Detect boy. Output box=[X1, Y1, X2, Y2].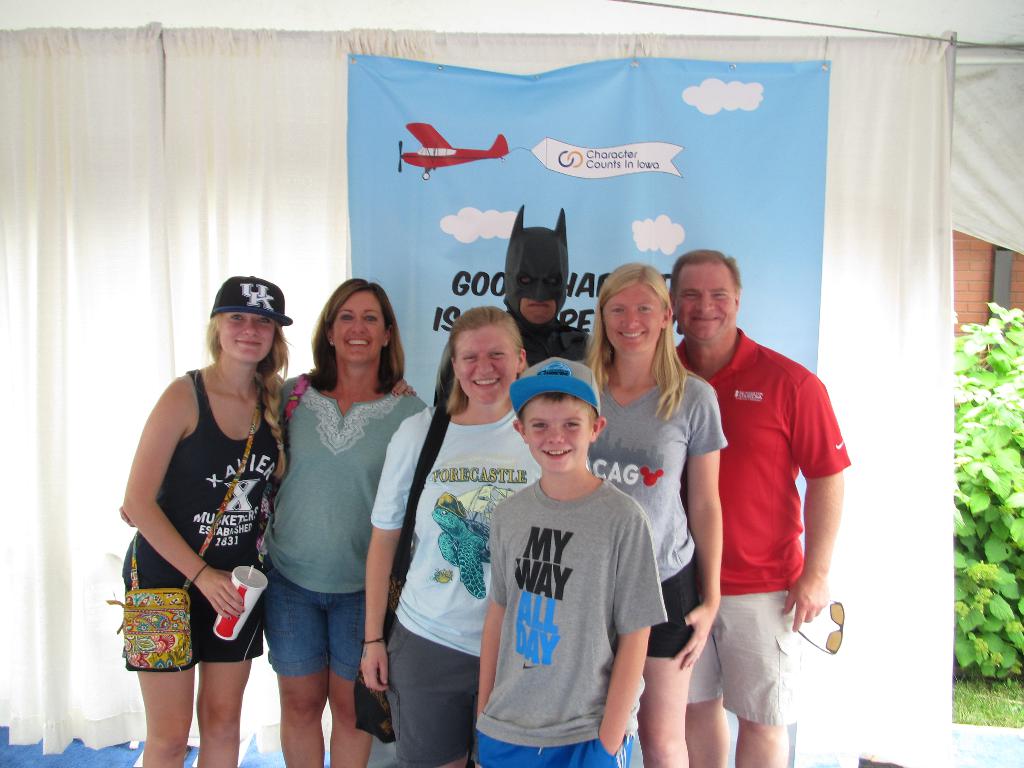
box=[484, 338, 667, 767].
